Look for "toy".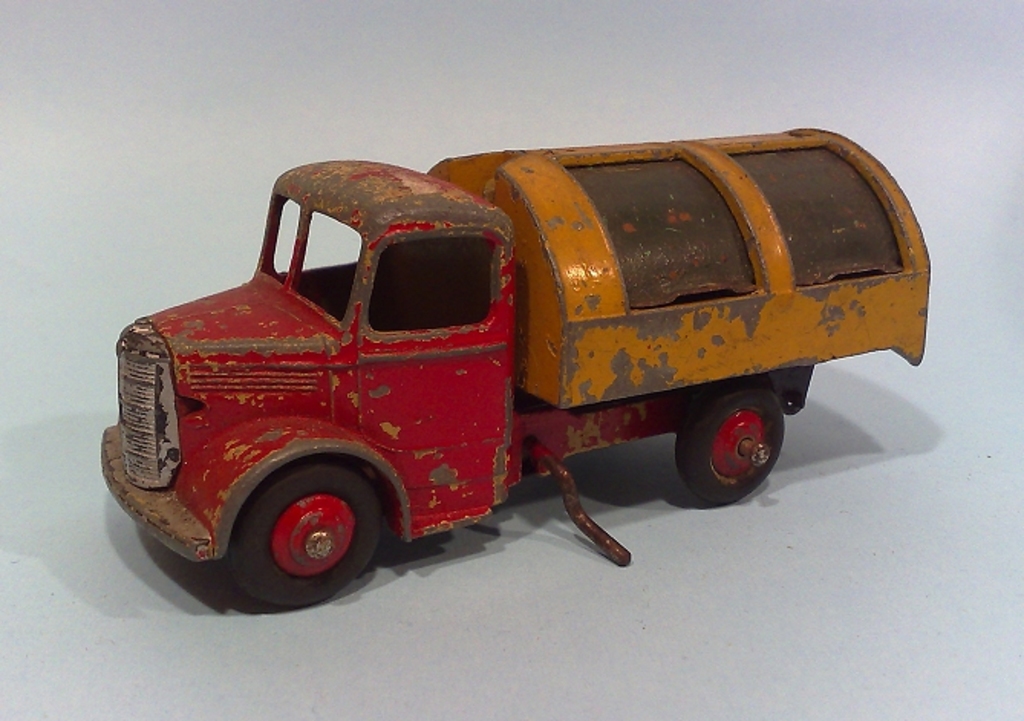
Found: [left=89, top=110, right=935, bottom=592].
